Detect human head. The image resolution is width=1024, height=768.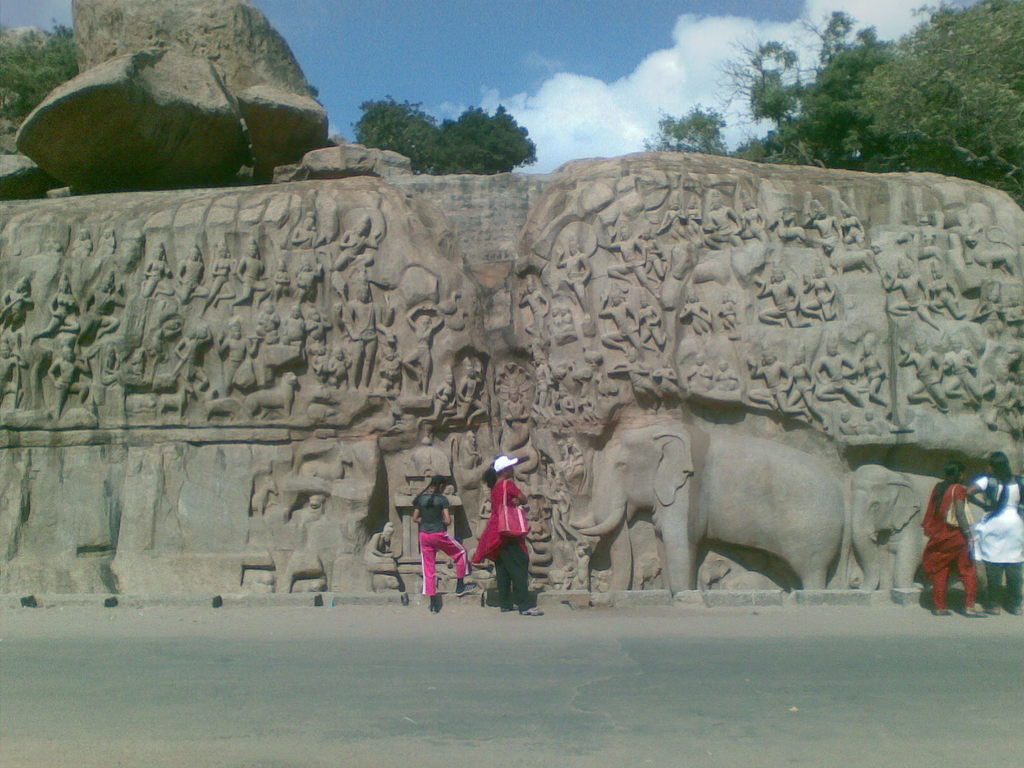
463,364,478,379.
